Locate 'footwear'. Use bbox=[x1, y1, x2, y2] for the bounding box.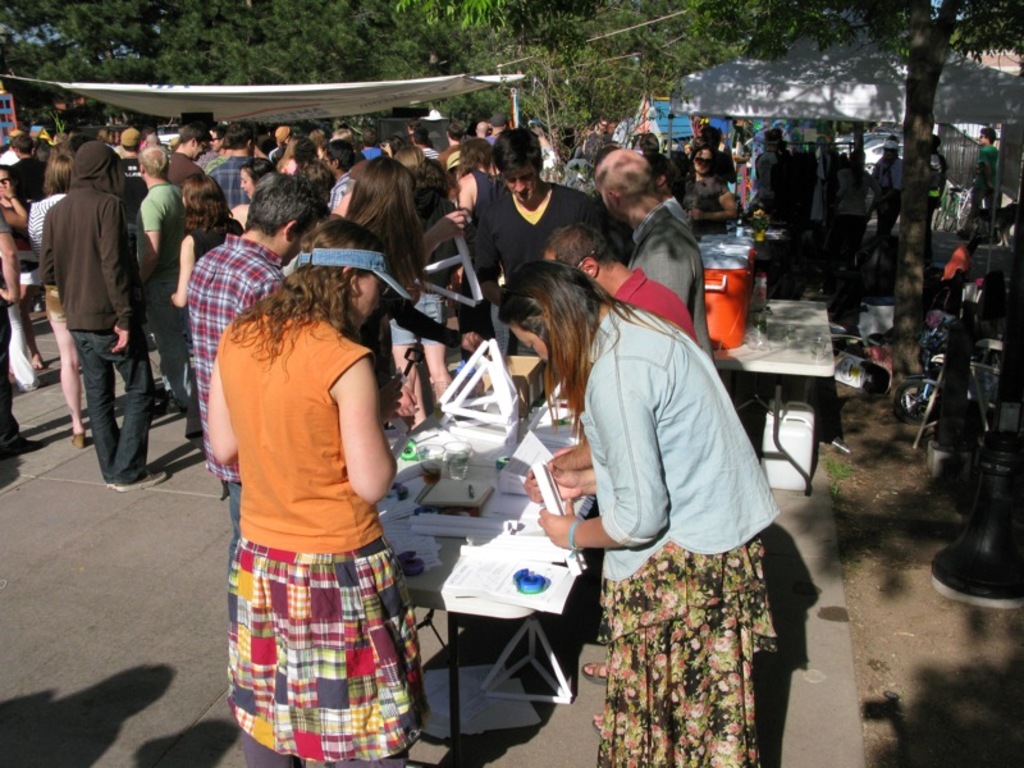
bbox=[70, 429, 91, 447].
